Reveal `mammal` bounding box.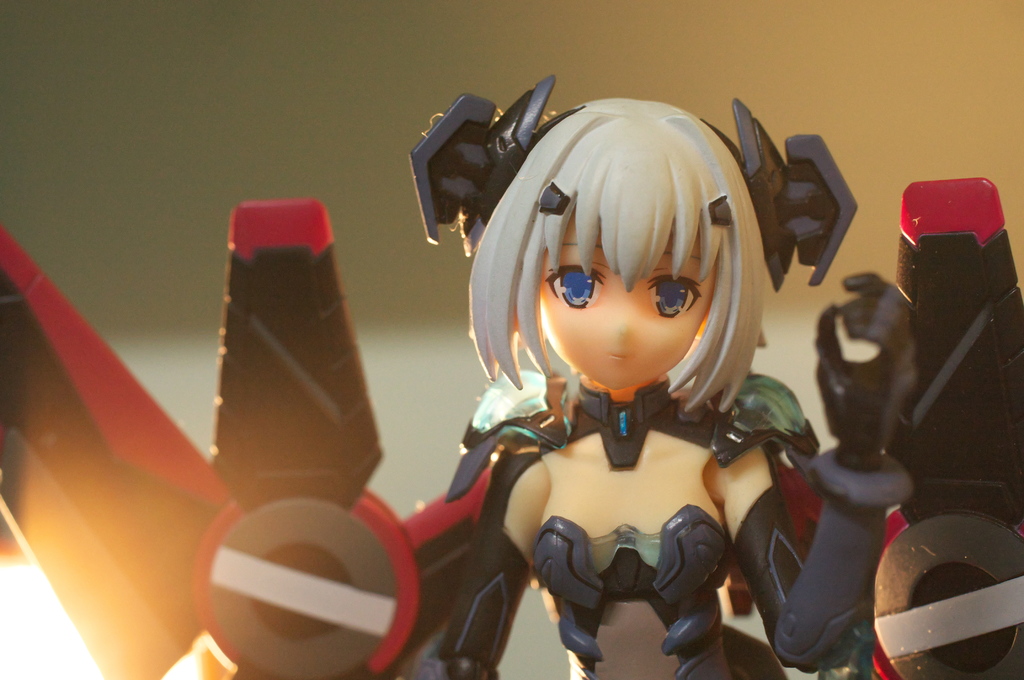
Revealed: detection(380, 86, 858, 650).
